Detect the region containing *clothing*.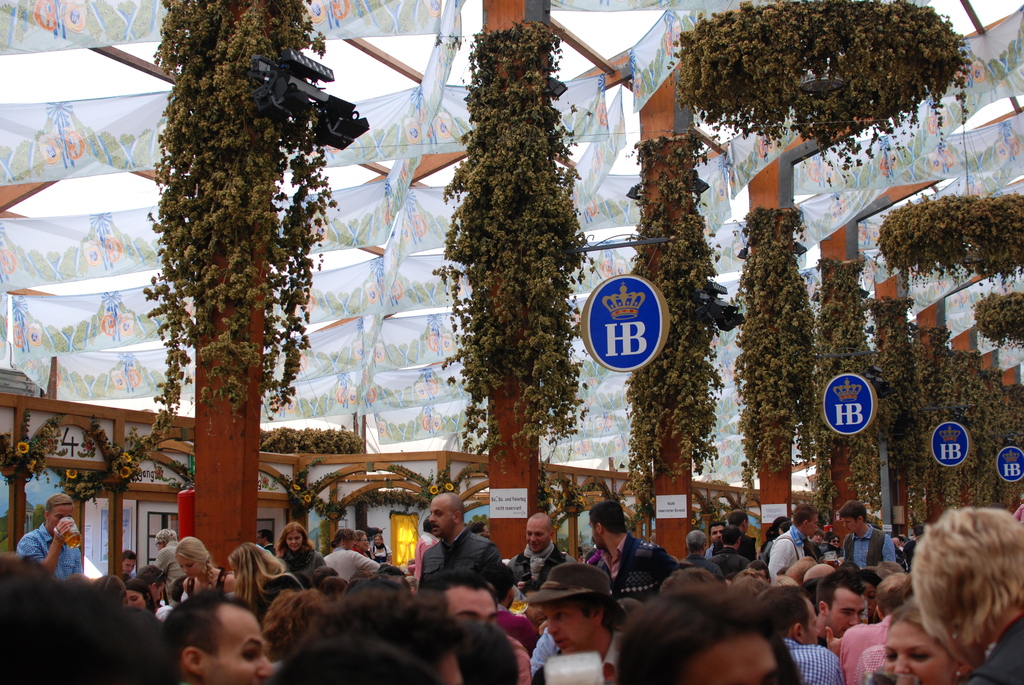
locate(410, 531, 510, 597).
